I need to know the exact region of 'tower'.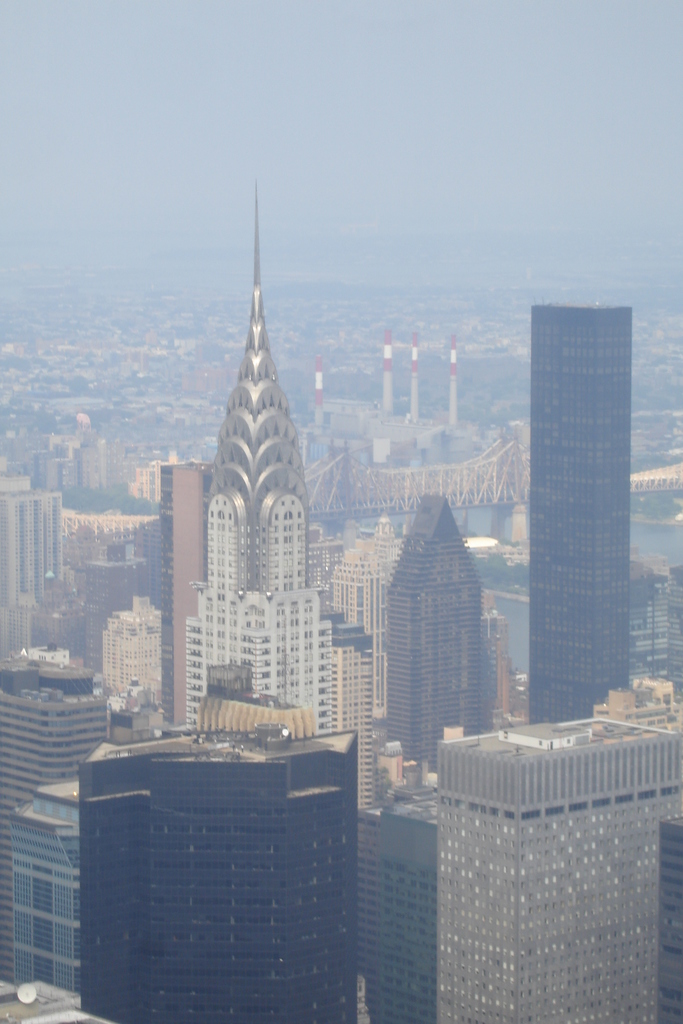
Region: [x1=1, y1=634, x2=117, y2=979].
